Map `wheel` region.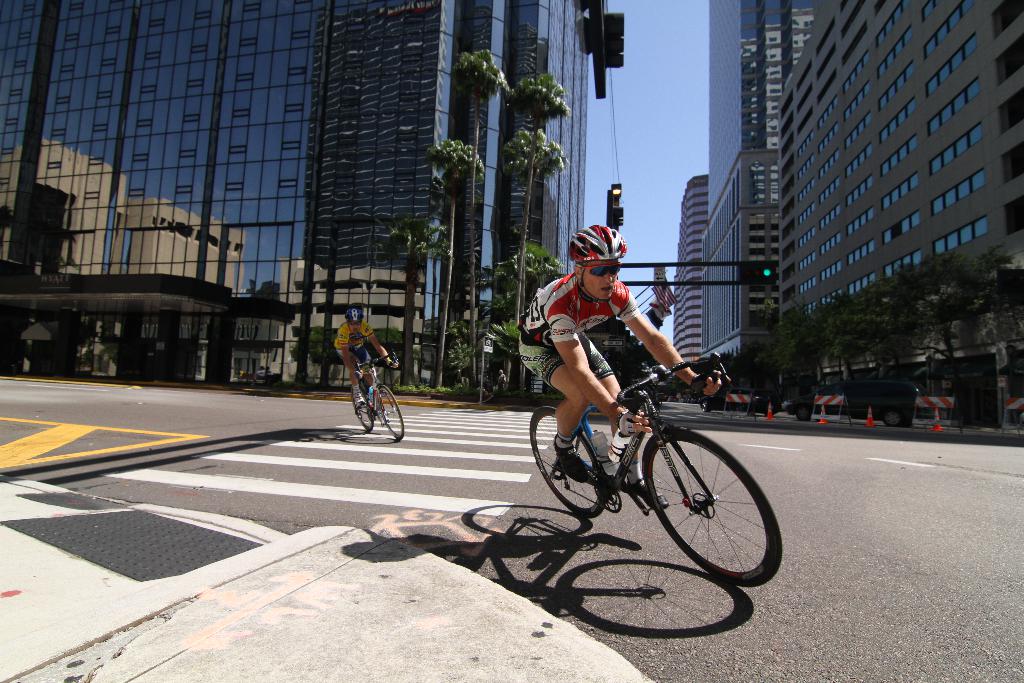
Mapped to x1=370 y1=383 x2=405 y2=441.
